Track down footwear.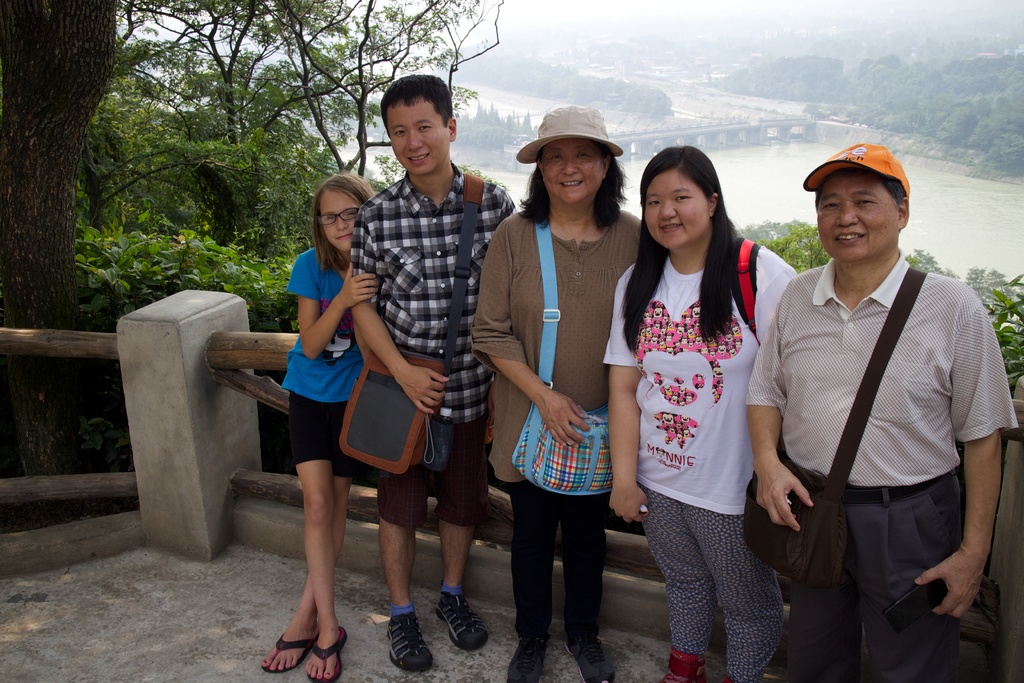
Tracked to l=563, t=638, r=616, b=682.
